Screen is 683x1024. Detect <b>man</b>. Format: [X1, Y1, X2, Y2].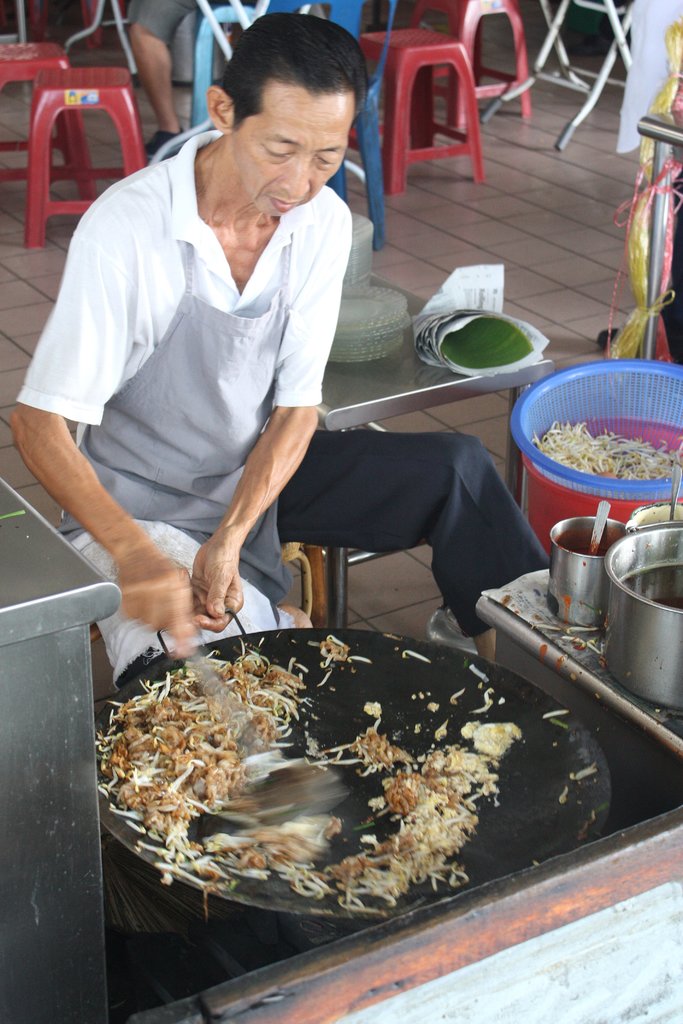
[28, 31, 452, 745].
